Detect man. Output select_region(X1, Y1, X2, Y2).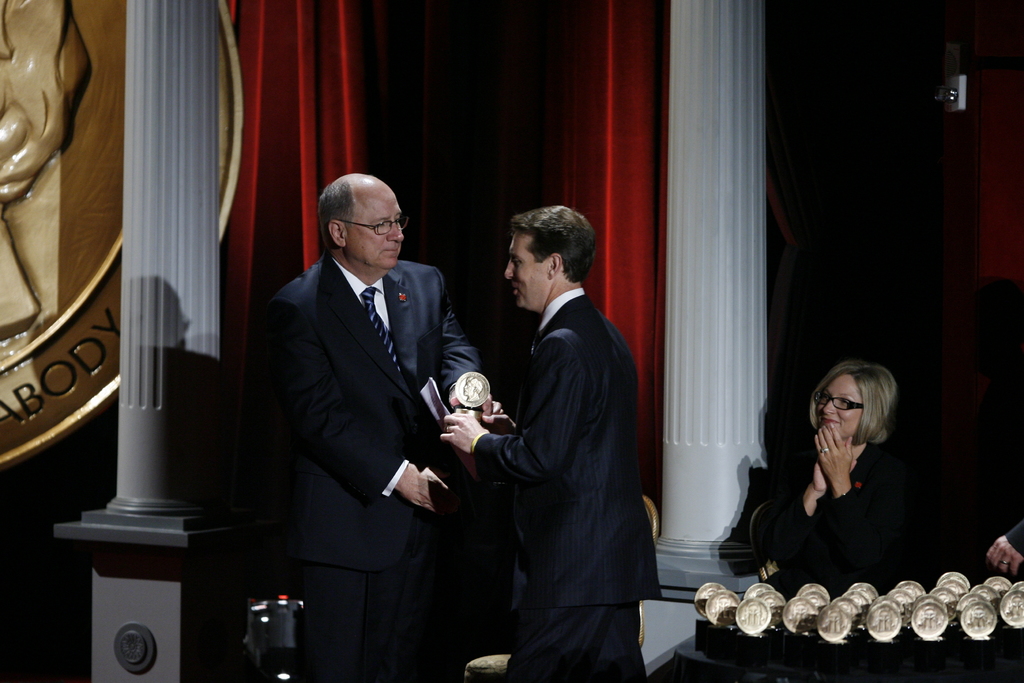
select_region(462, 188, 669, 680).
